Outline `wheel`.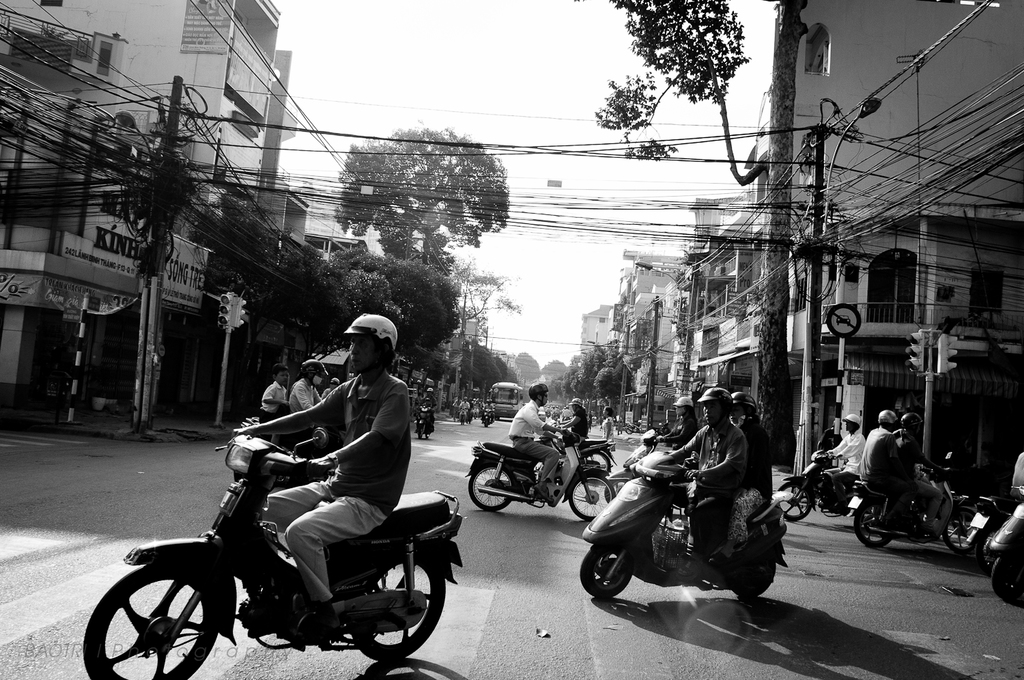
Outline: locate(101, 584, 206, 665).
